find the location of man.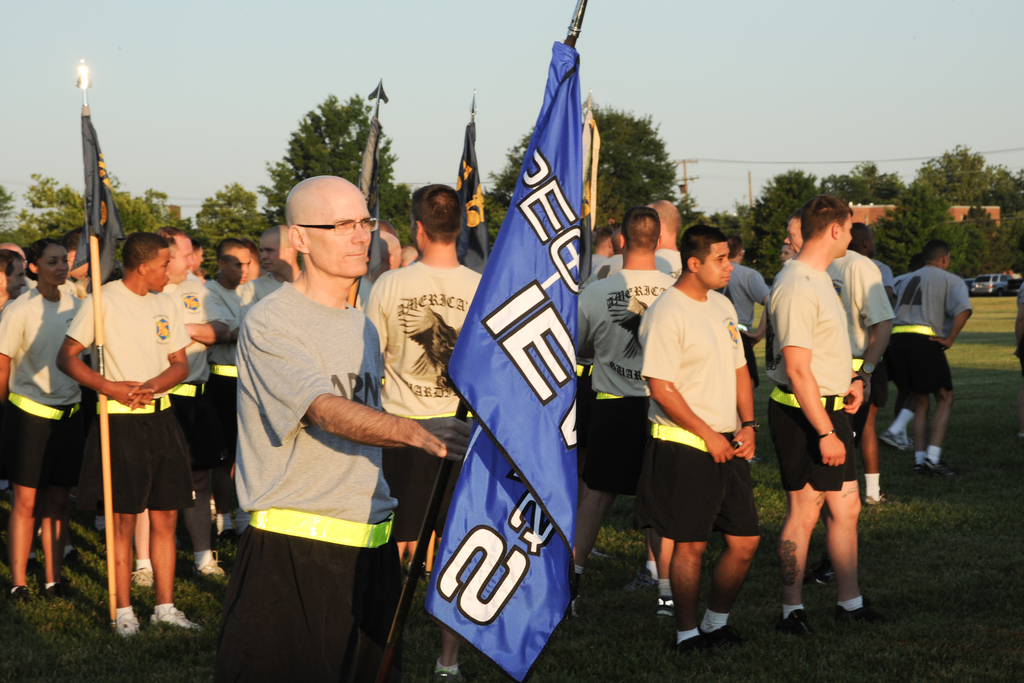
Location: pyautogui.locateOnScreen(0, 233, 85, 604).
